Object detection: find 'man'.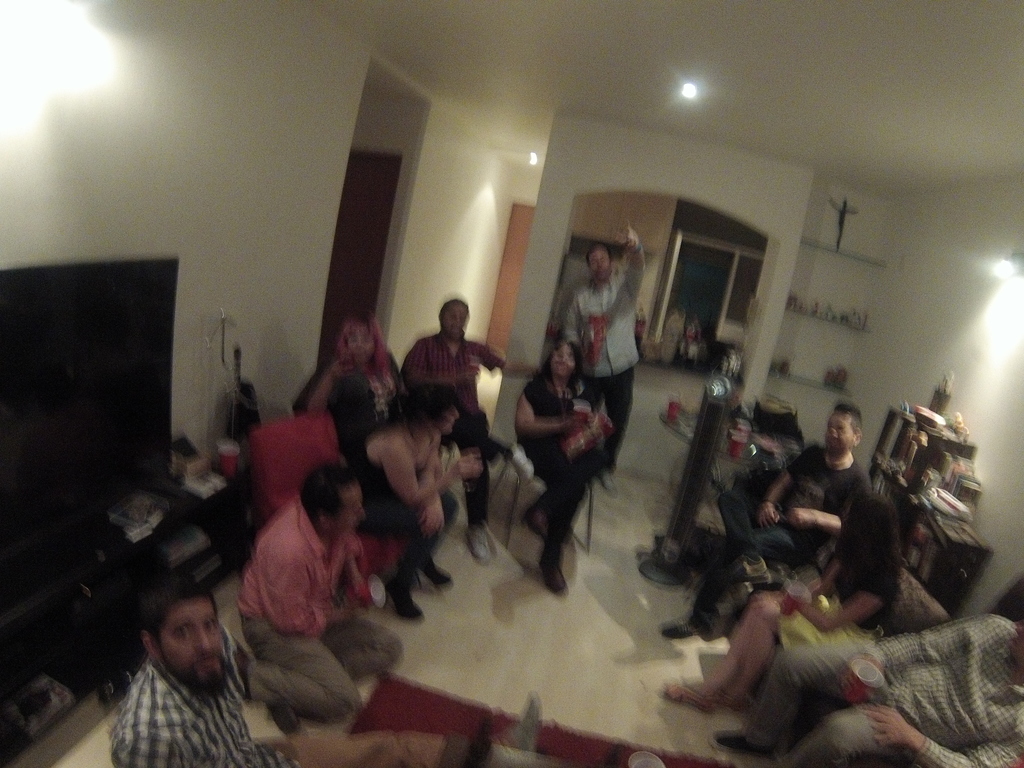
bbox=[563, 218, 640, 497].
